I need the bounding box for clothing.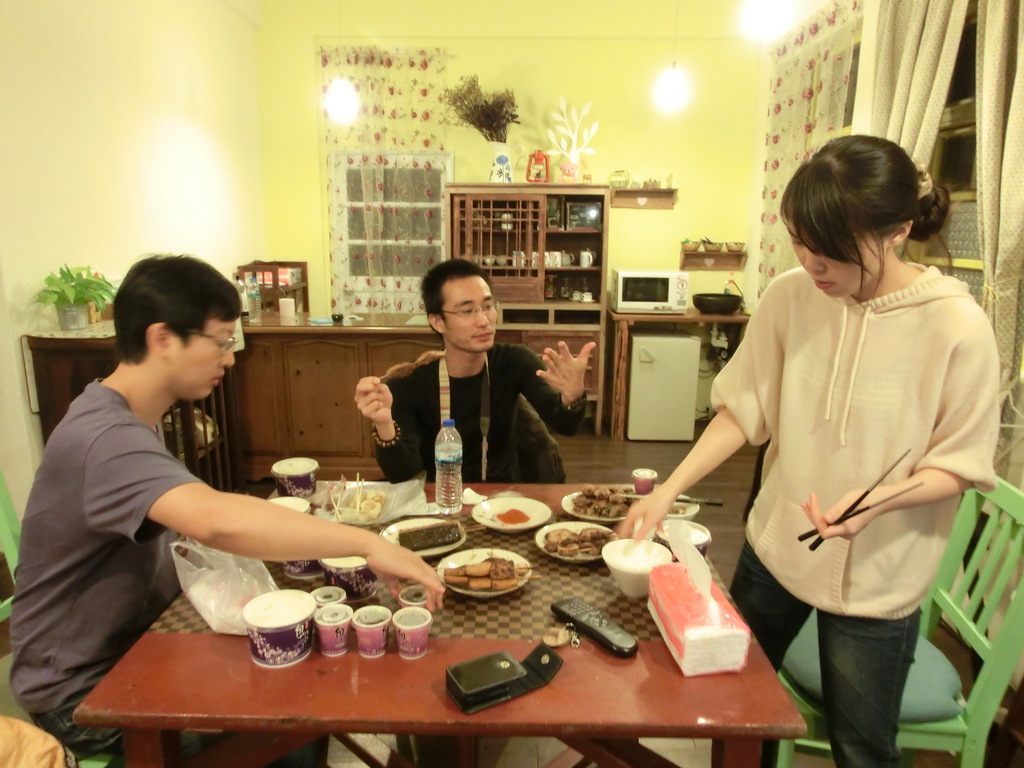
Here it is: x1=372, y1=343, x2=593, y2=479.
